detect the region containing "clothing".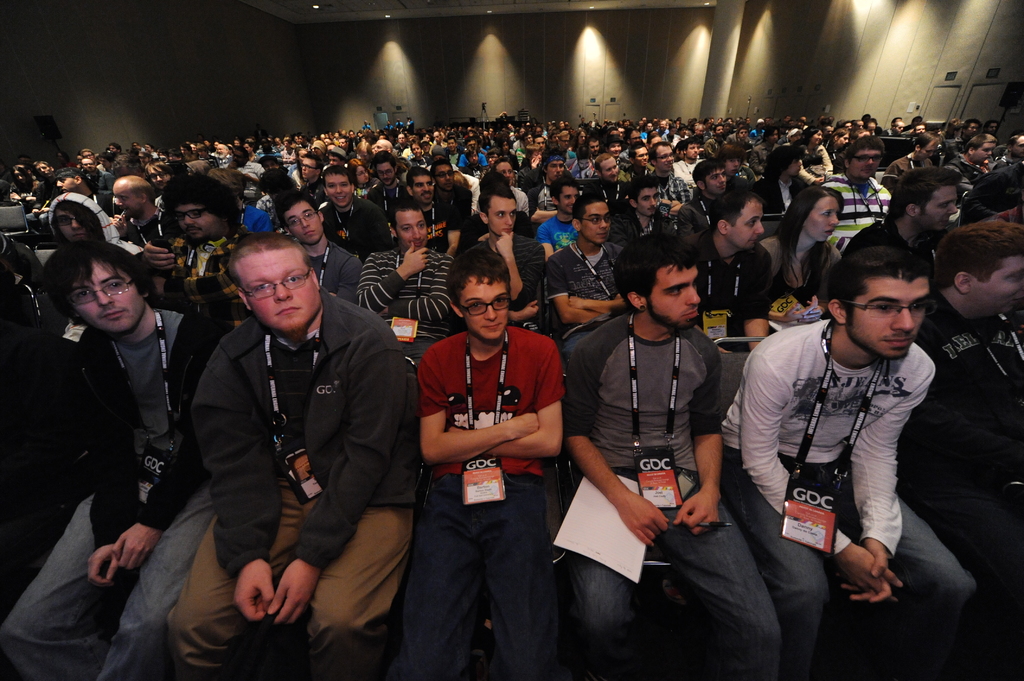
[x1=672, y1=158, x2=701, y2=187].
